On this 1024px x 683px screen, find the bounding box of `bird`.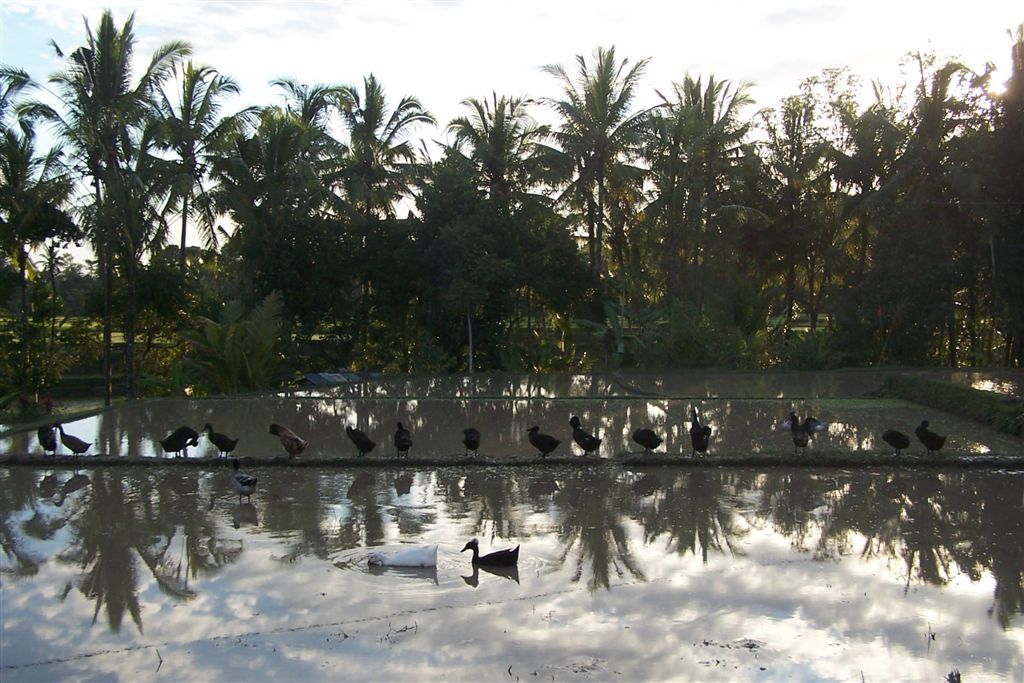
Bounding box: (232,469,258,503).
